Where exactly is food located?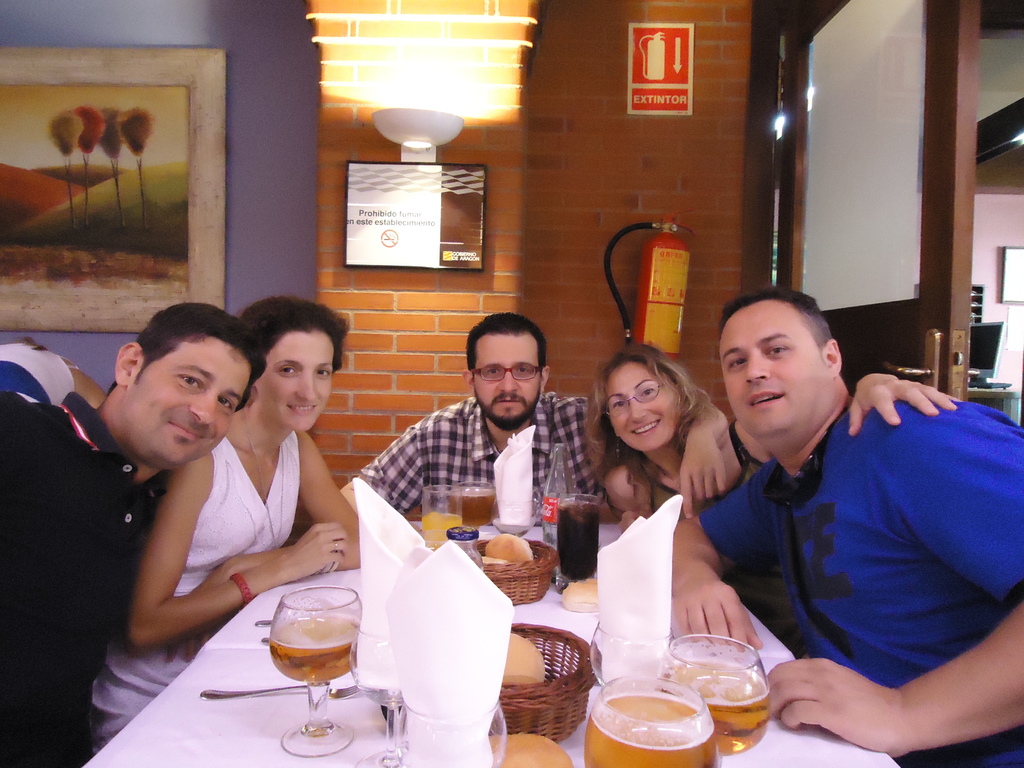
Its bounding box is BBox(473, 553, 505, 563).
